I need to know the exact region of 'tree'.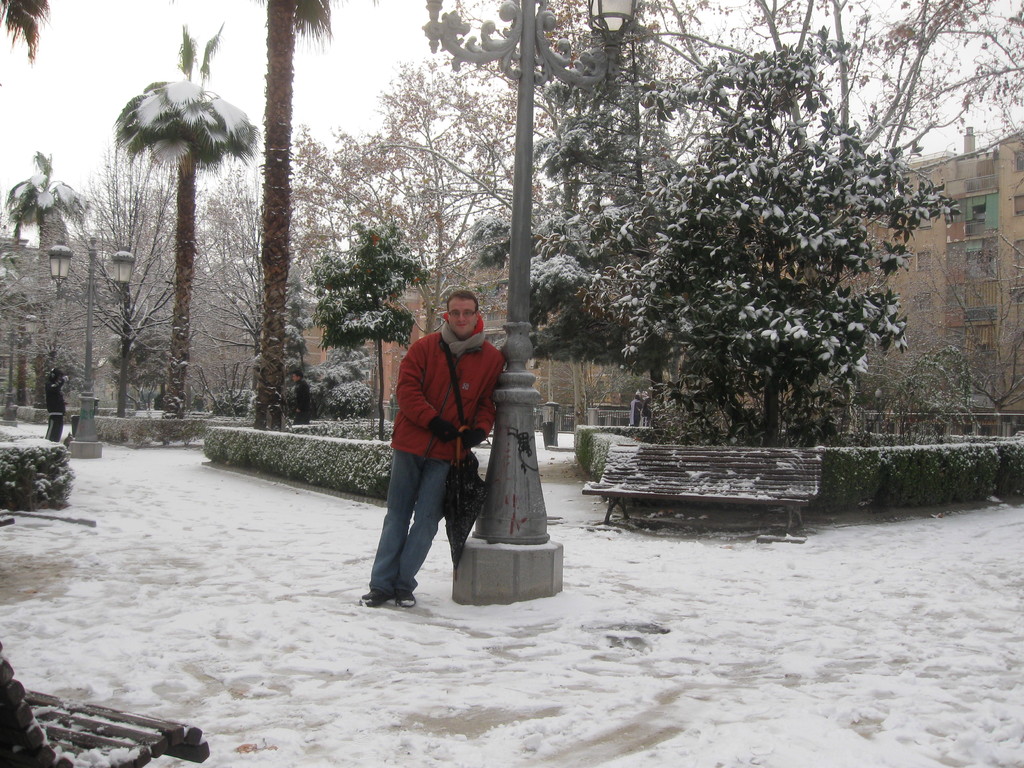
Region: Rect(283, 66, 532, 339).
